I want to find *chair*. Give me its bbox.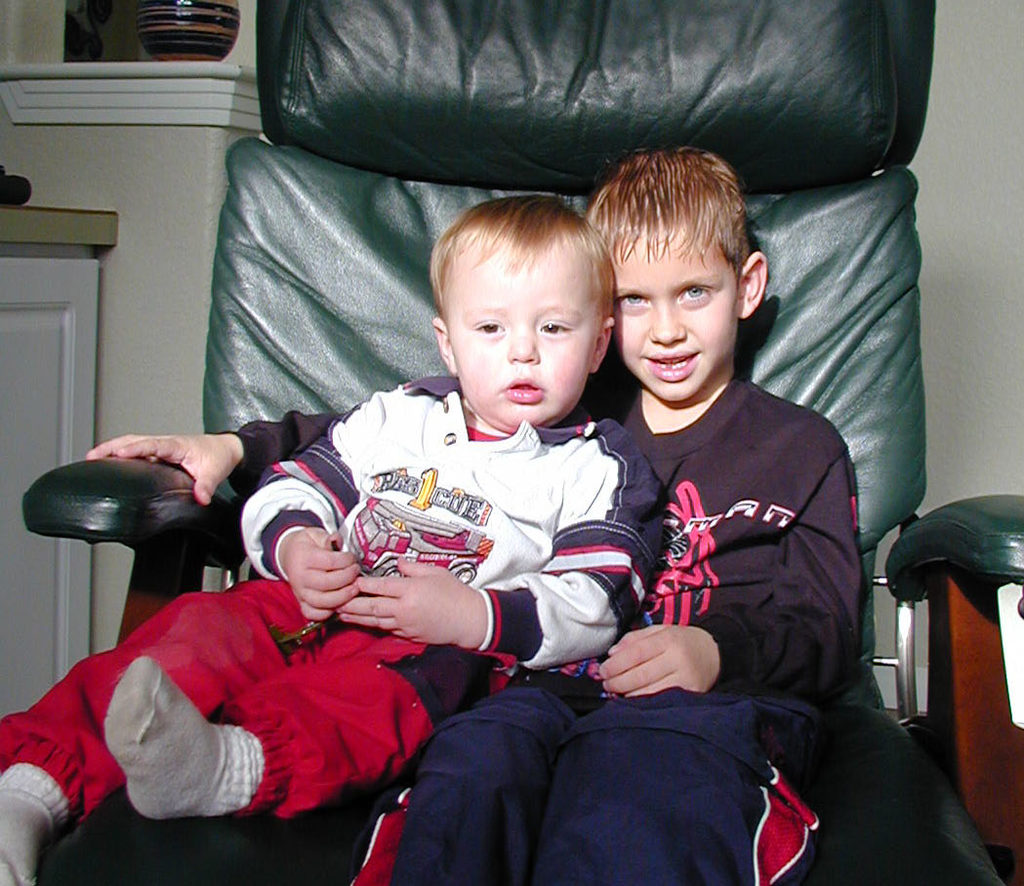
20,0,1023,885.
